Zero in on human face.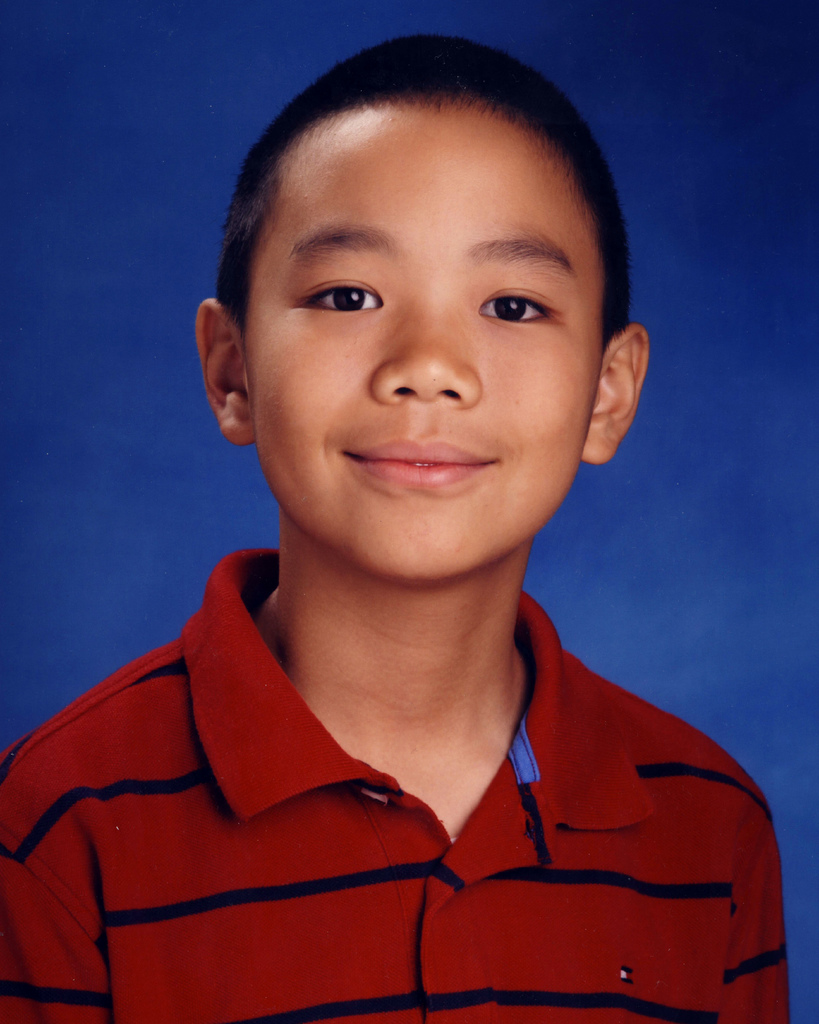
Zeroed in: [242,124,606,580].
